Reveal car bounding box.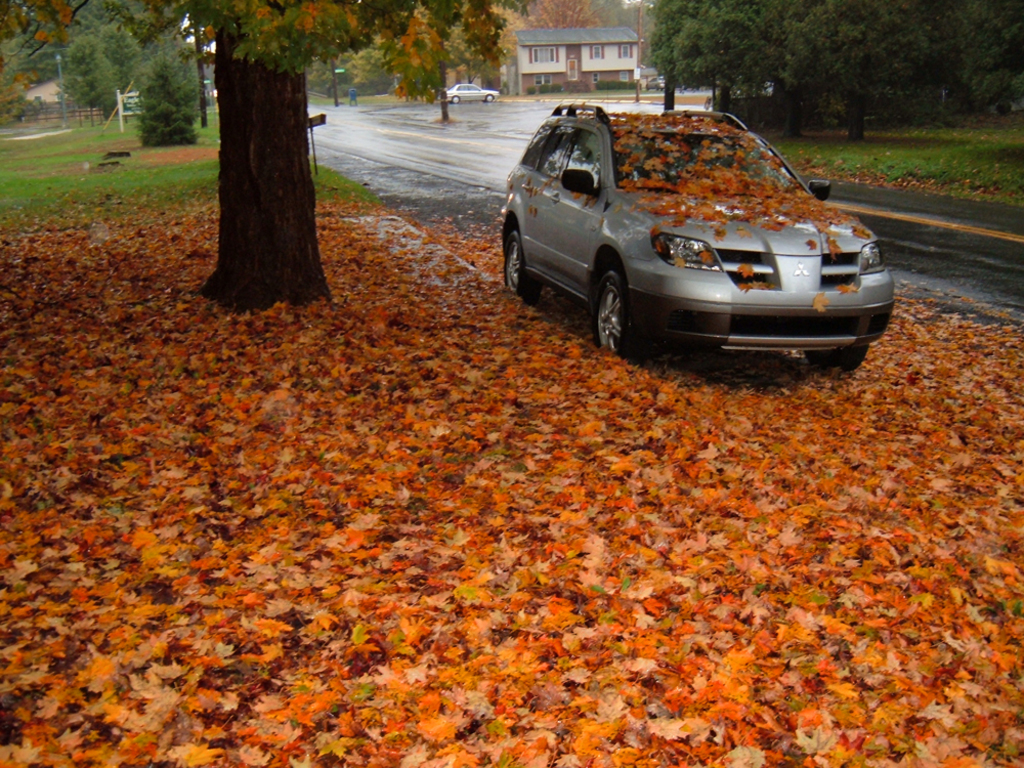
Revealed: [x1=439, y1=79, x2=500, y2=109].
